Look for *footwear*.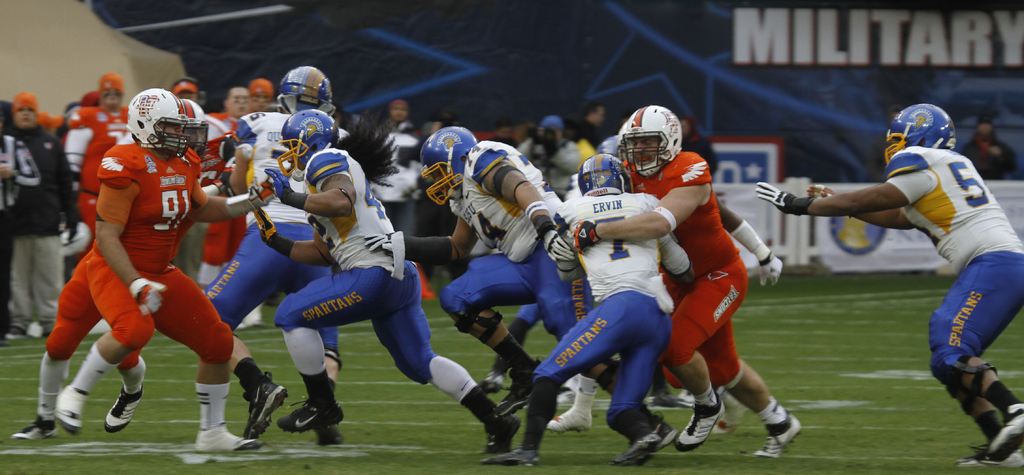
Found: Rect(717, 410, 743, 437).
